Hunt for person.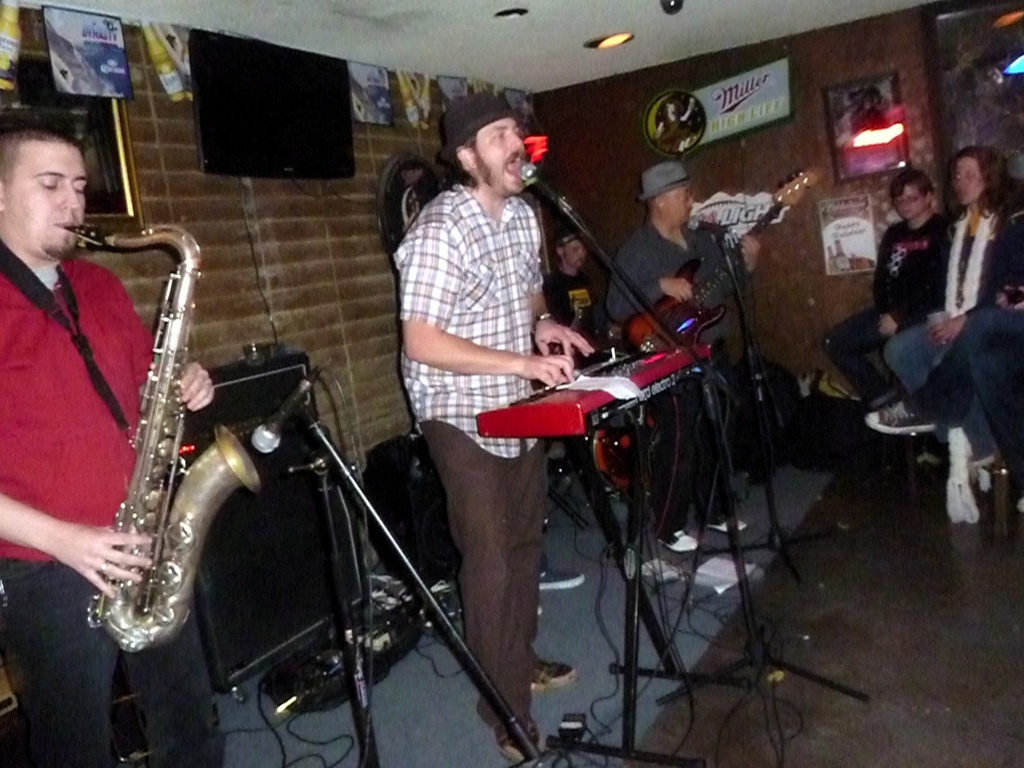
Hunted down at select_region(542, 229, 620, 503).
